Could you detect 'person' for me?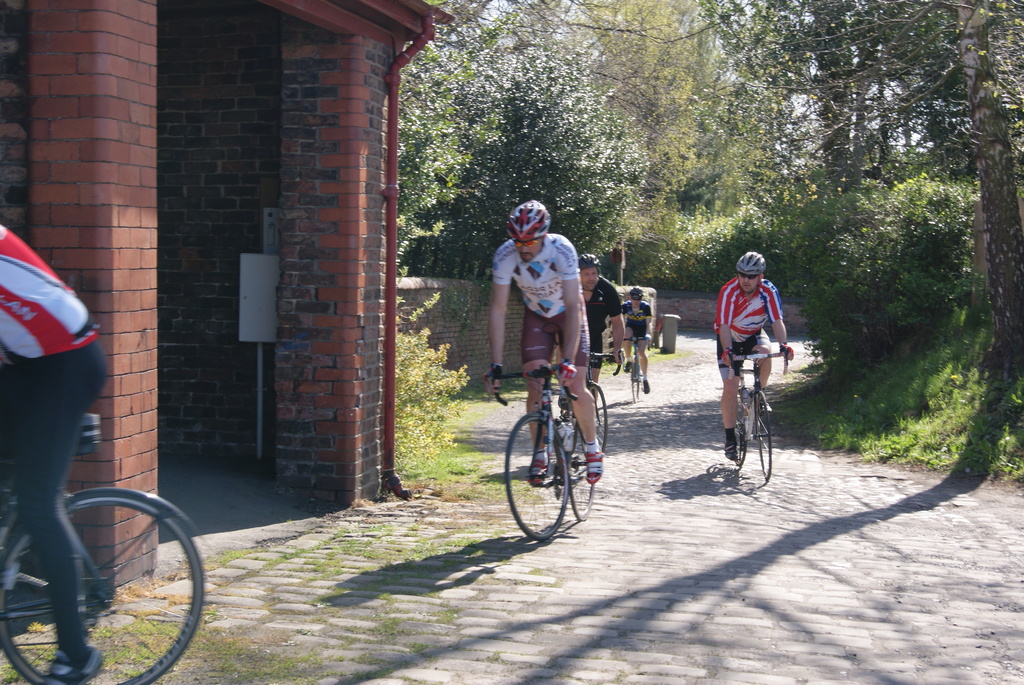
Detection result: (left=717, top=247, right=790, bottom=487).
